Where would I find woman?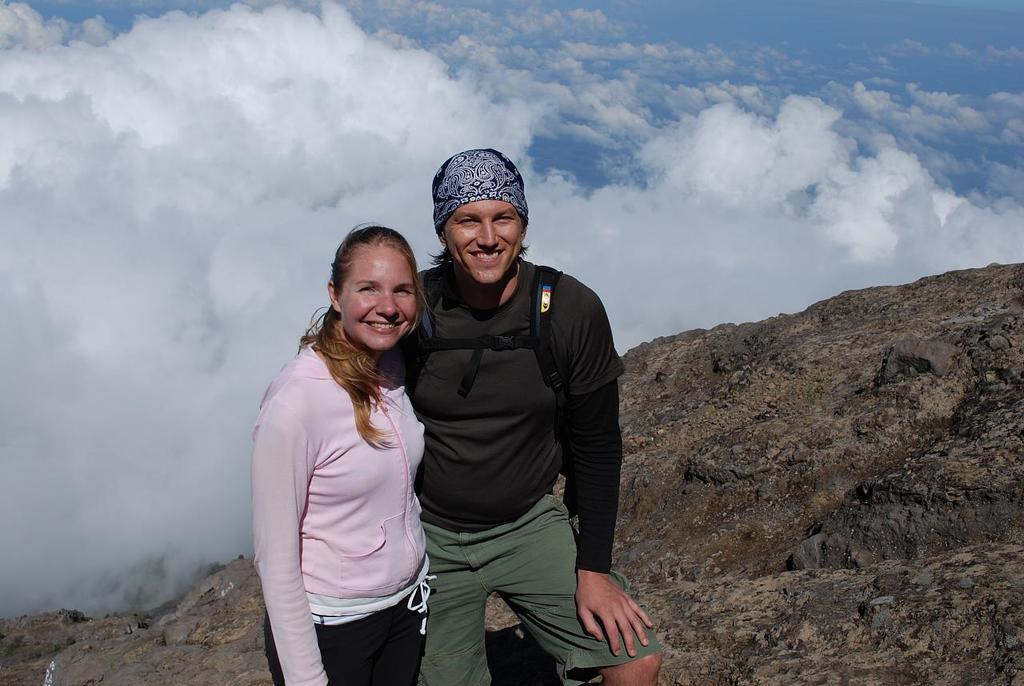
At 246, 201, 448, 685.
